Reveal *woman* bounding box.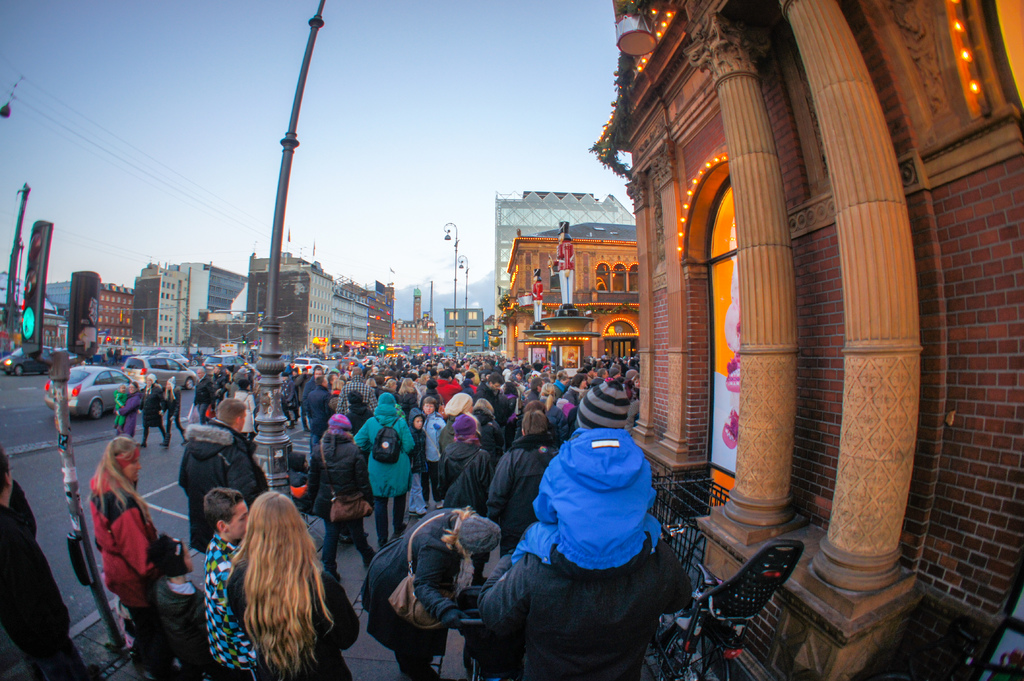
Revealed: pyautogui.locateOnScreen(365, 505, 499, 680).
